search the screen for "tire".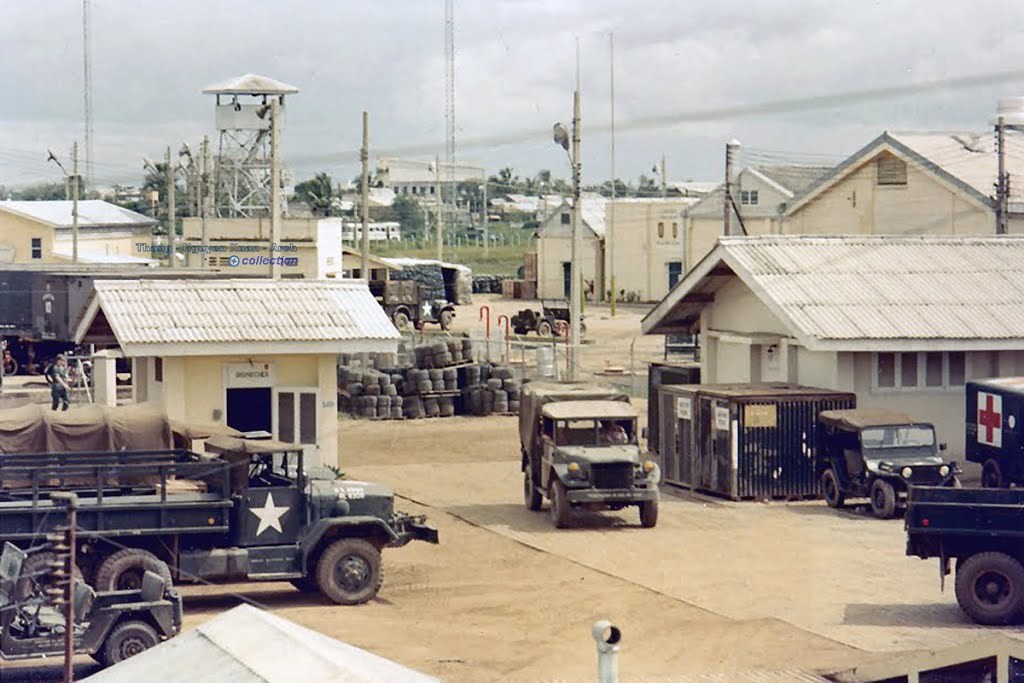
Found at 513 323 525 334.
